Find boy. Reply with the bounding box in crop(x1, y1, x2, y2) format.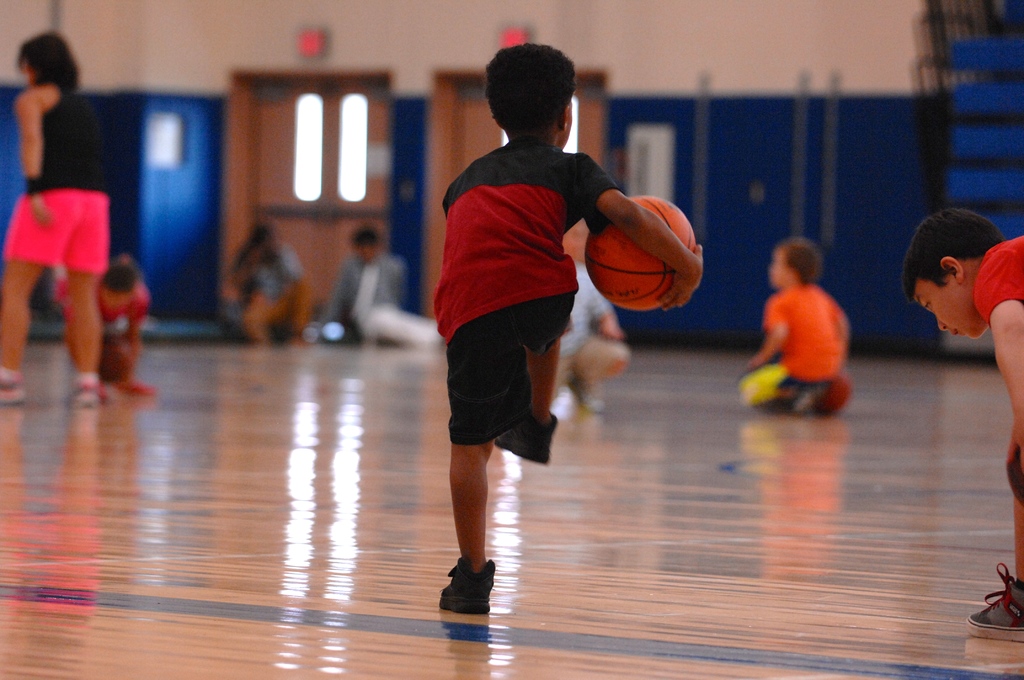
crop(755, 229, 870, 426).
